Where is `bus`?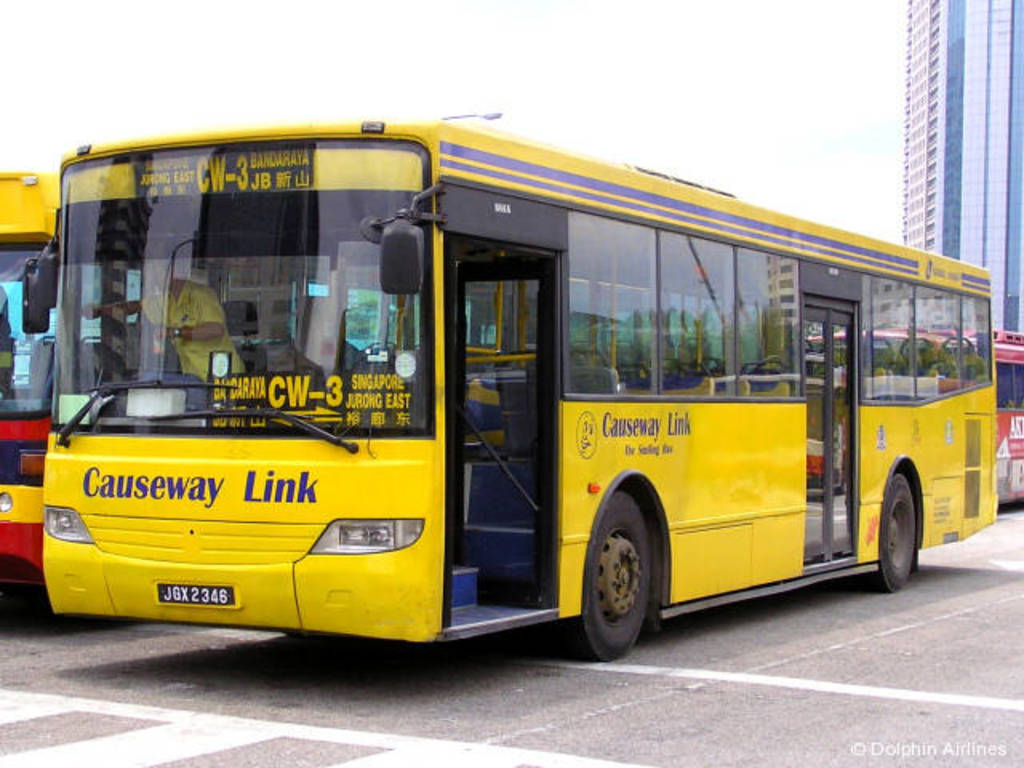
<region>0, 166, 56, 576</region>.
